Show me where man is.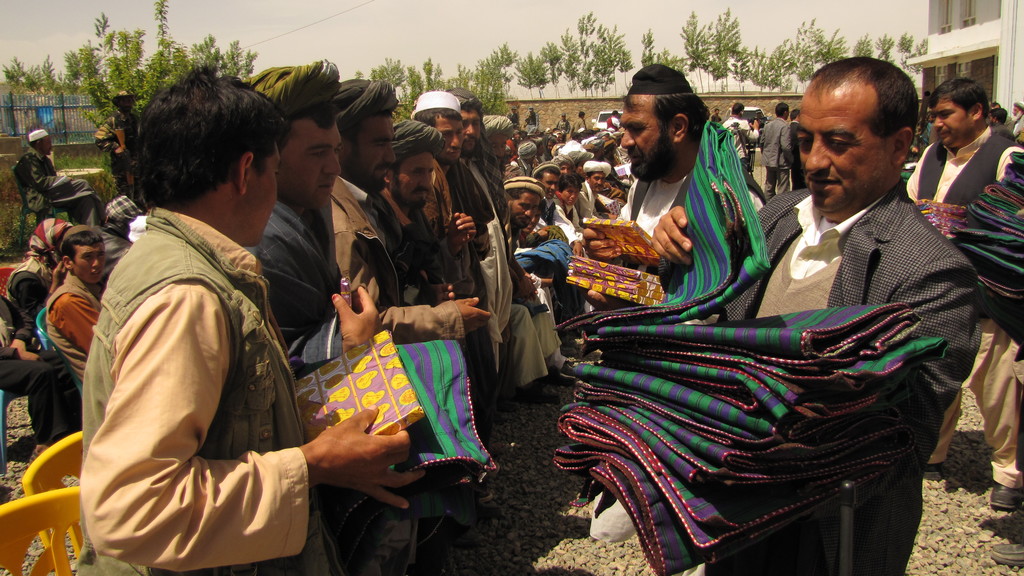
man is at (x1=67, y1=66, x2=335, y2=575).
